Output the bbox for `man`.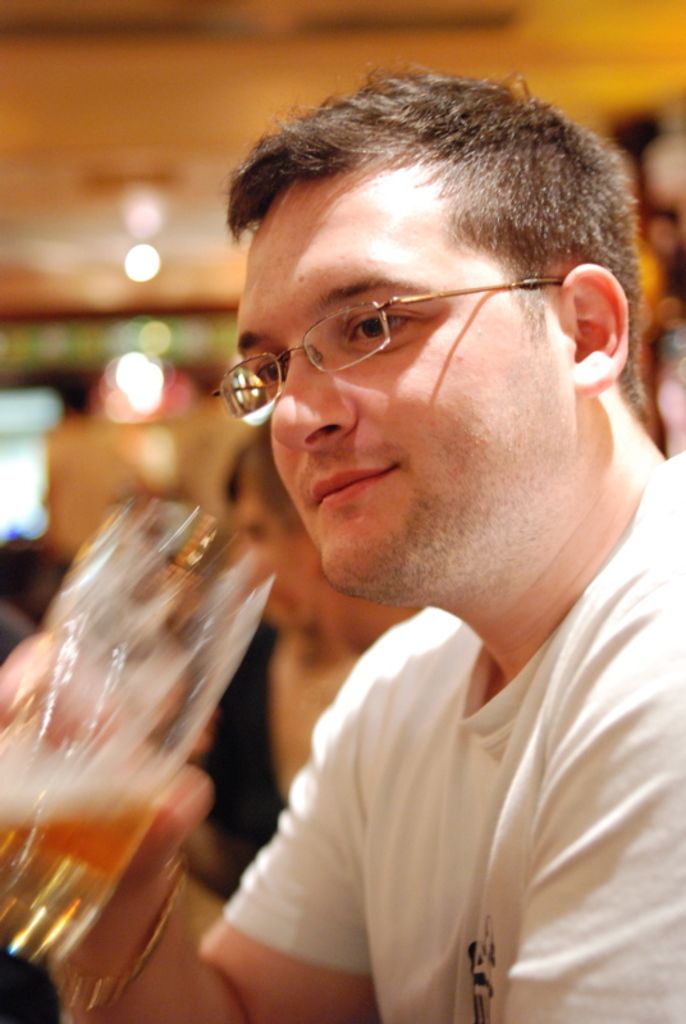
<region>124, 0, 685, 1023</region>.
